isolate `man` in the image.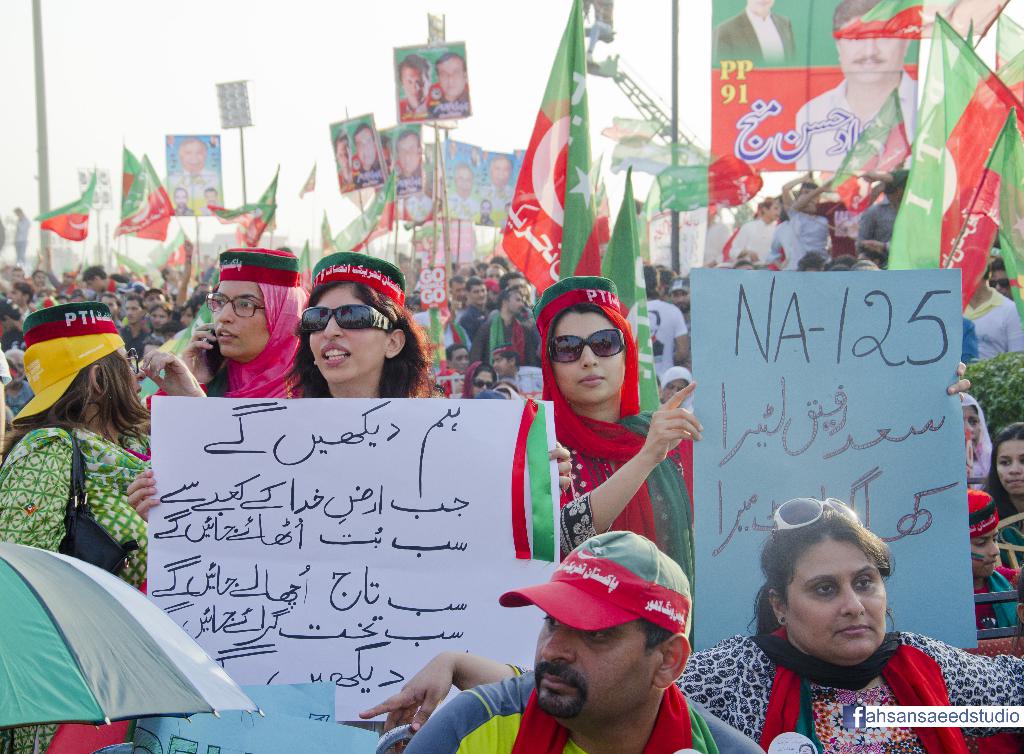
Isolated region: x1=951 y1=245 x2=1023 y2=360.
